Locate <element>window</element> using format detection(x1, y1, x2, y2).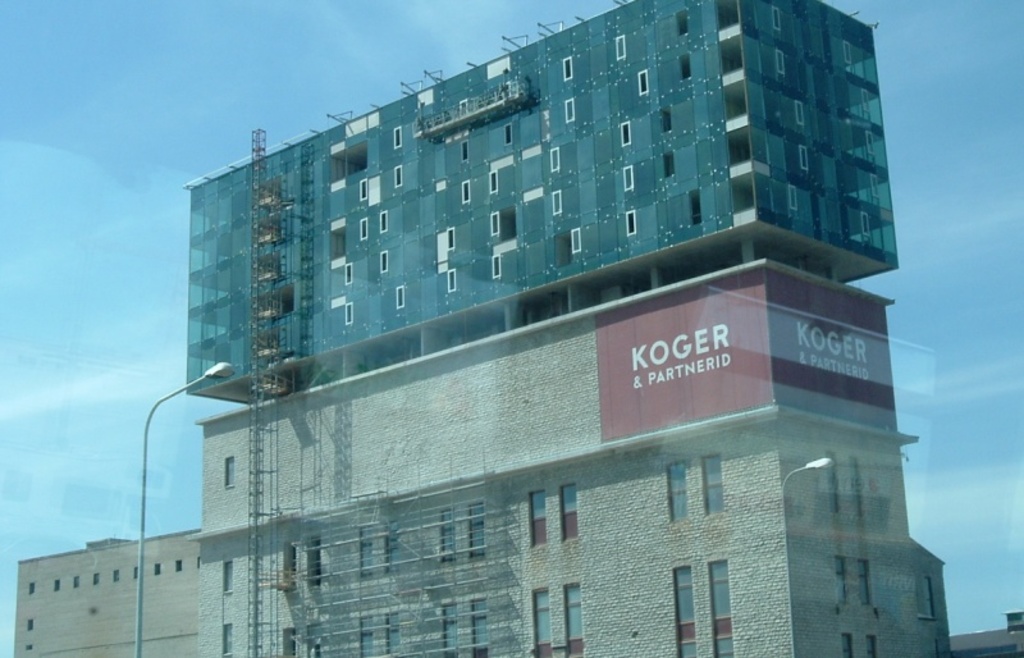
detection(675, 567, 700, 657).
